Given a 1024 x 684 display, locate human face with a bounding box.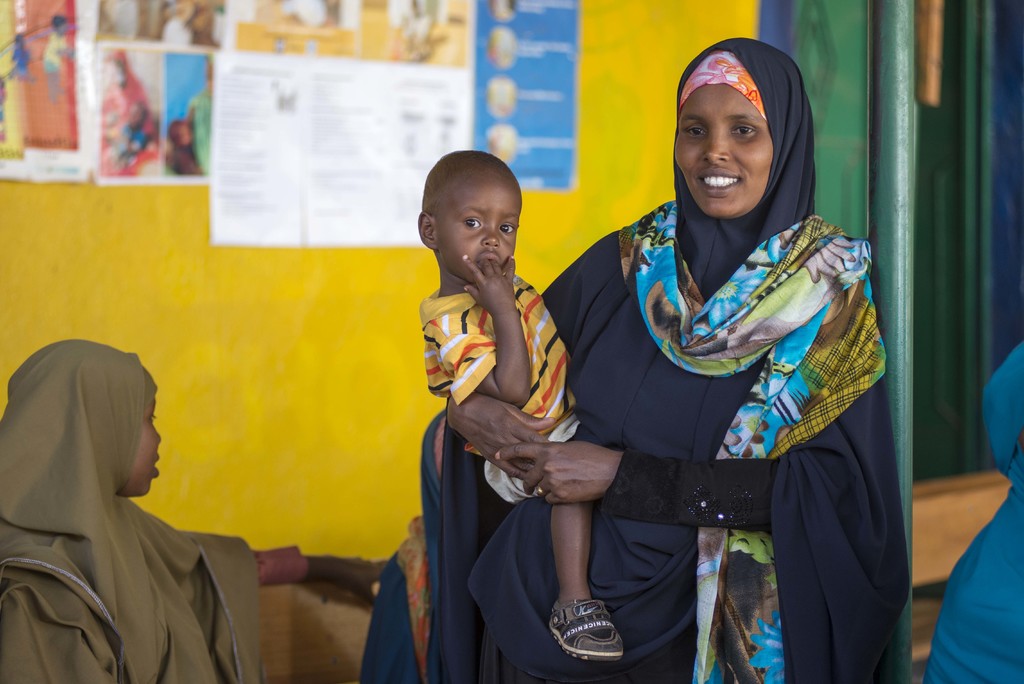
Located: locate(438, 184, 521, 282).
